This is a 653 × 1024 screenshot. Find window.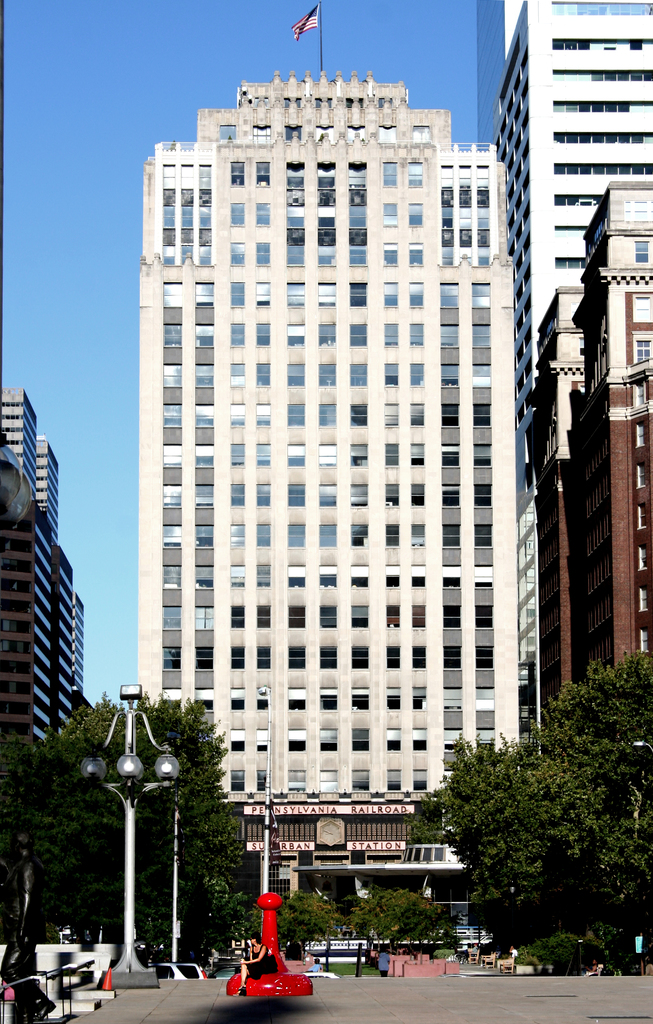
Bounding box: x1=633 y1=233 x2=652 y2=268.
